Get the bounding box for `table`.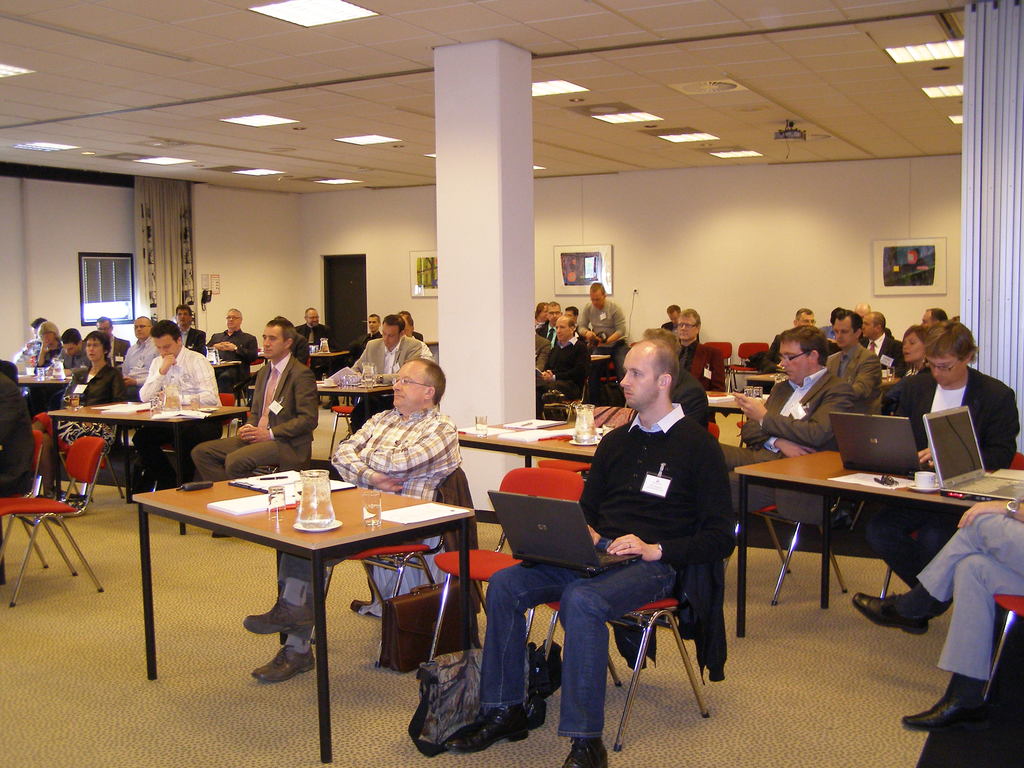
detection(148, 466, 483, 716).
